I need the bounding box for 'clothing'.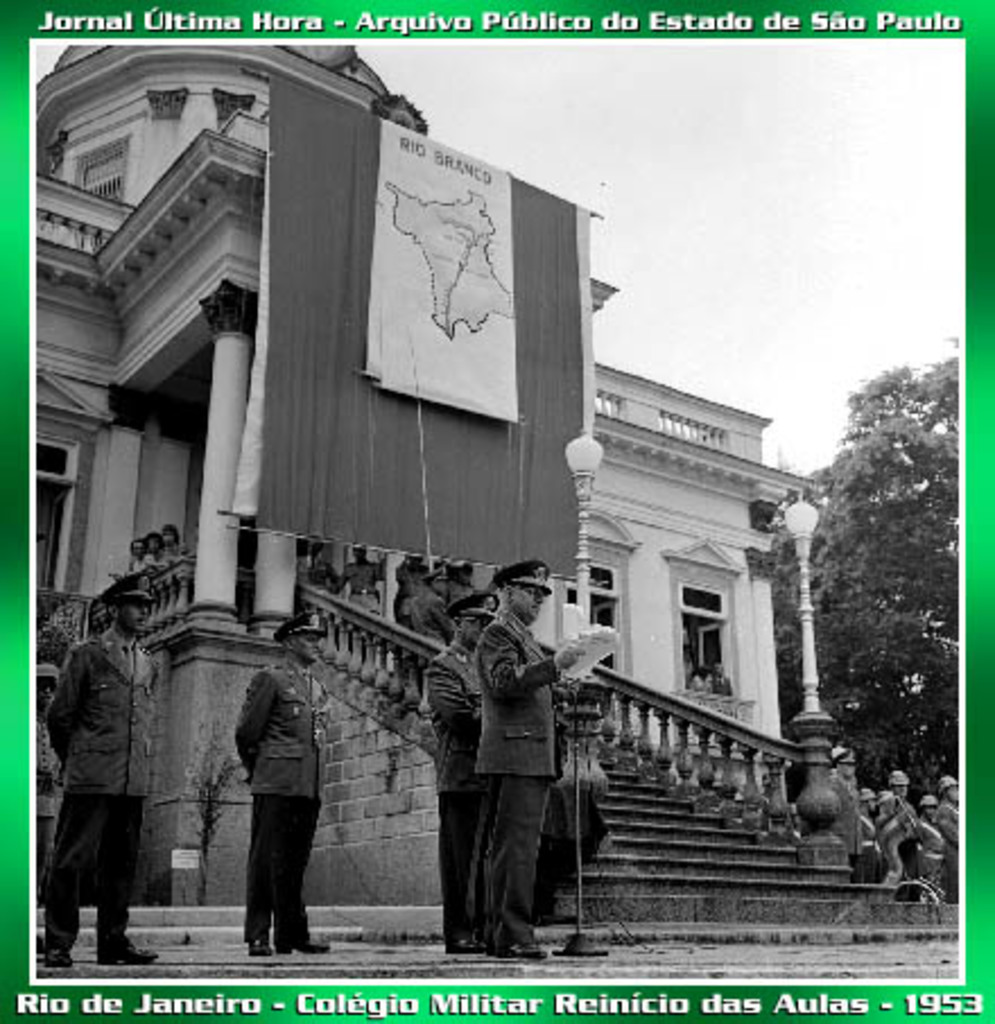
Here it is: <bbox>167, 538, 190, 556</bbox>.
